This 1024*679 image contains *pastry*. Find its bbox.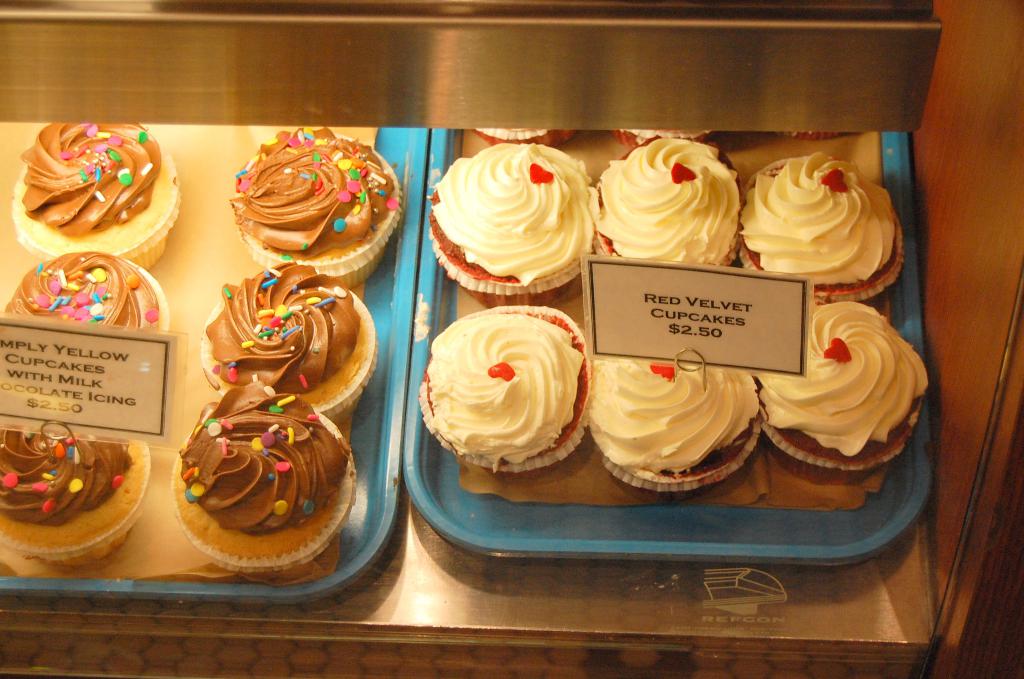
[left=161, top=403, right=358, bottom=580].
